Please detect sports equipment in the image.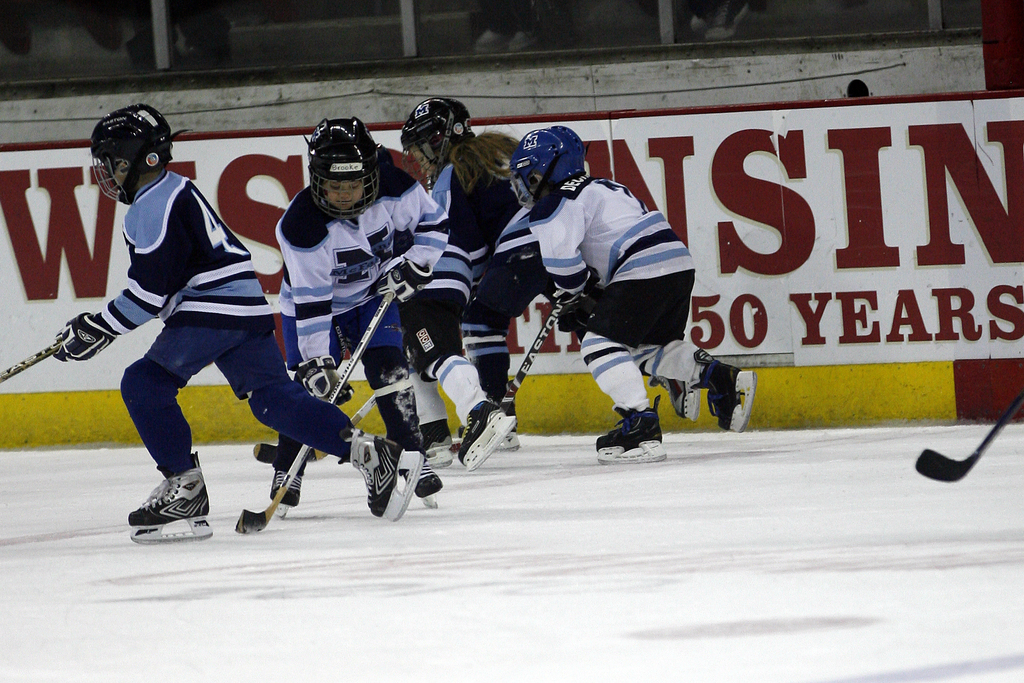
x1=649, y1=378, x2=700, y2=420.
